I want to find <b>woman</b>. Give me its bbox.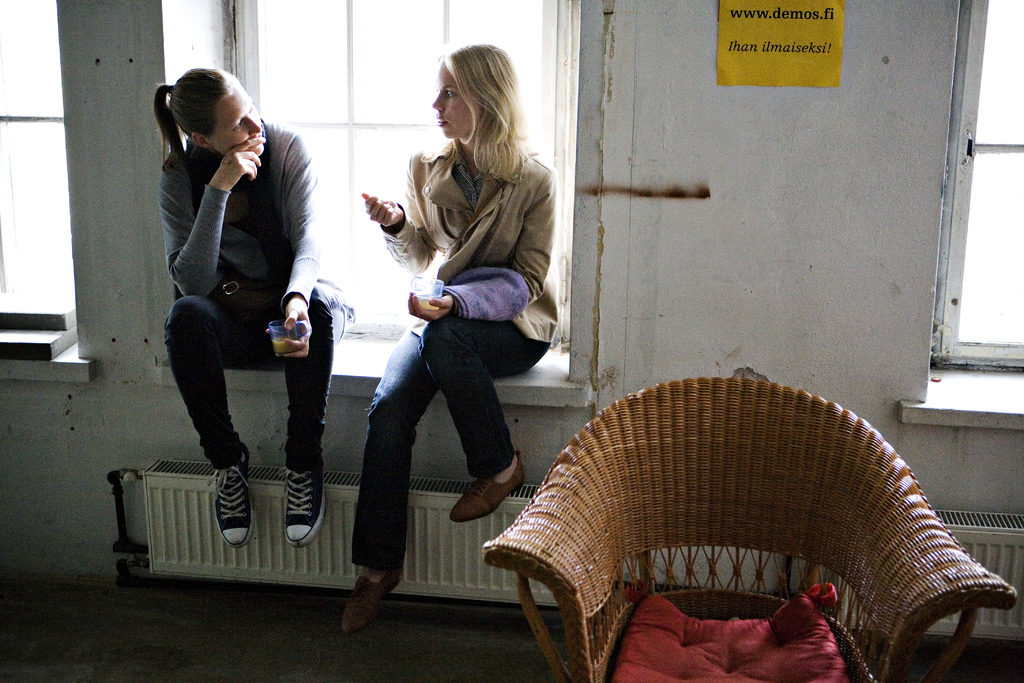
[154,67,353,548].
